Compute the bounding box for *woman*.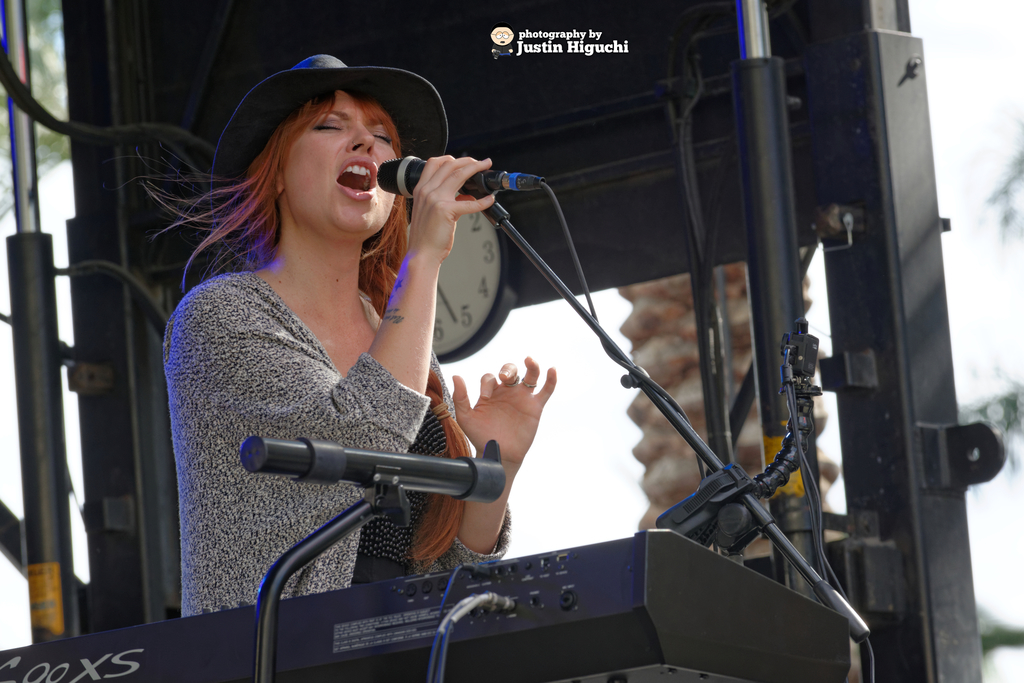
<region>165, 62, 635, 682</region>.
